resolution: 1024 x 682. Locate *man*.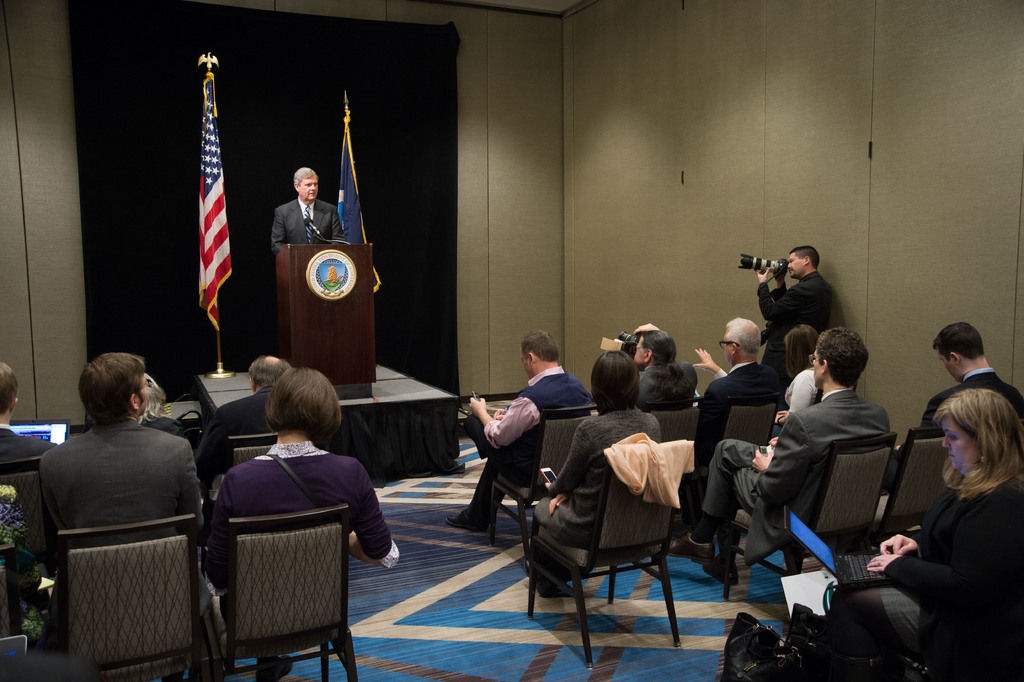
440:326:596:536.
